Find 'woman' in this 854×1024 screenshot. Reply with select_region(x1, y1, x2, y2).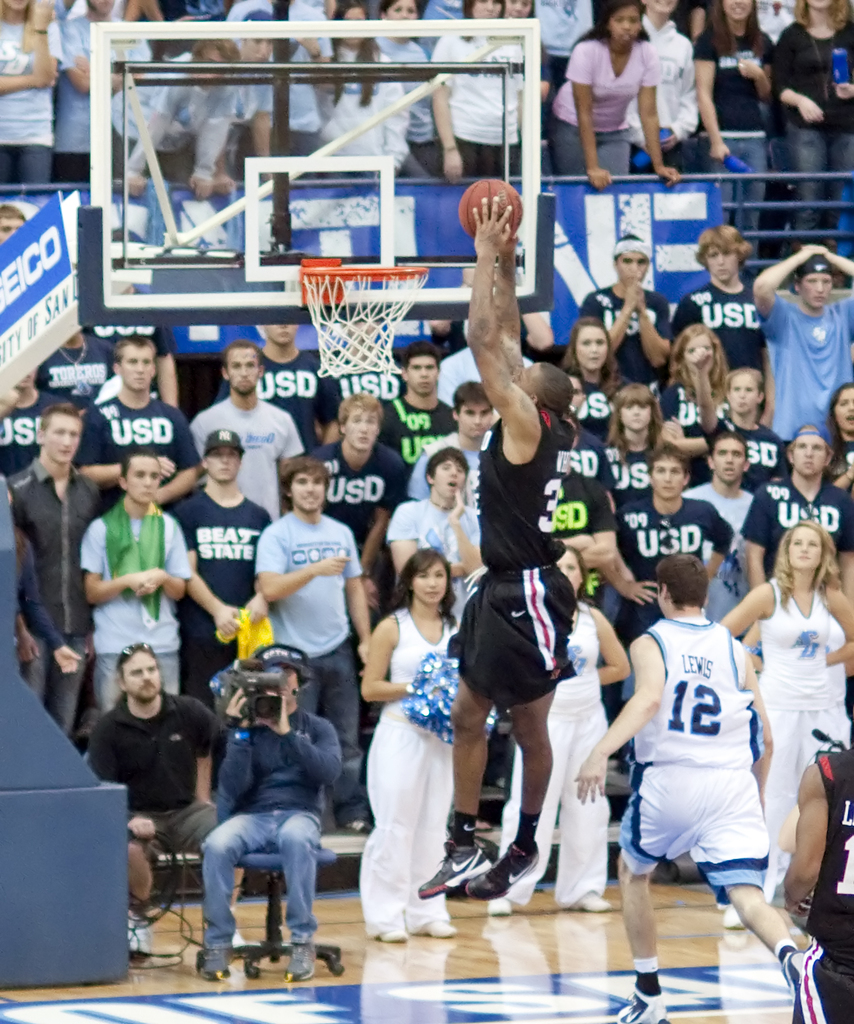
select_region(820, 389, 853, 499).
